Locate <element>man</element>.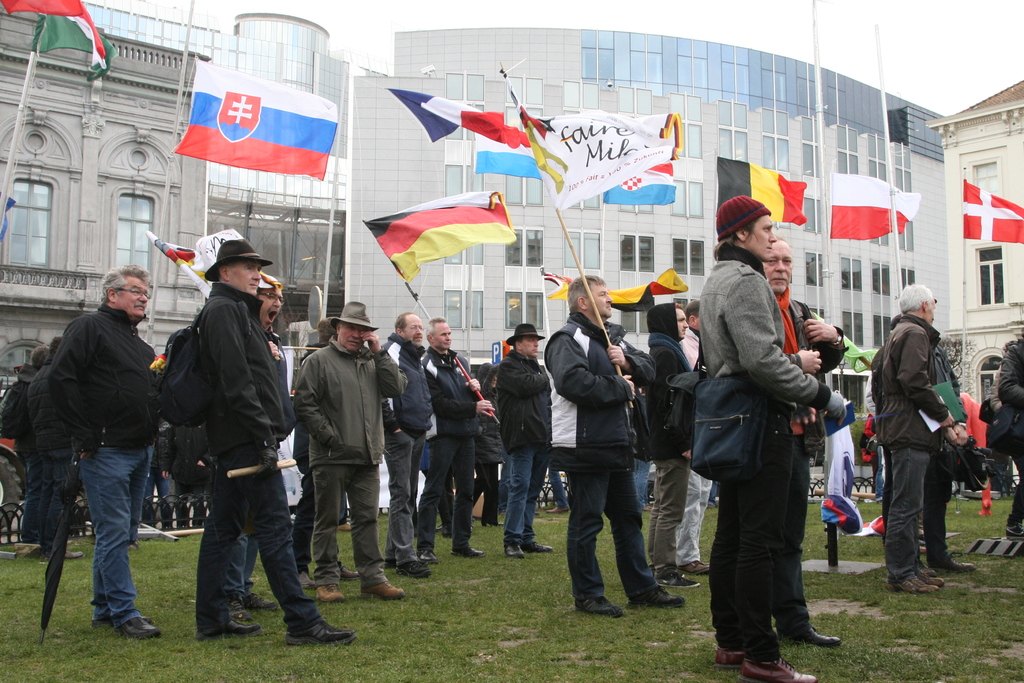
Bounding box: {"x1": 141, "y1": 457, "x2": 173, "y2": 529}.
